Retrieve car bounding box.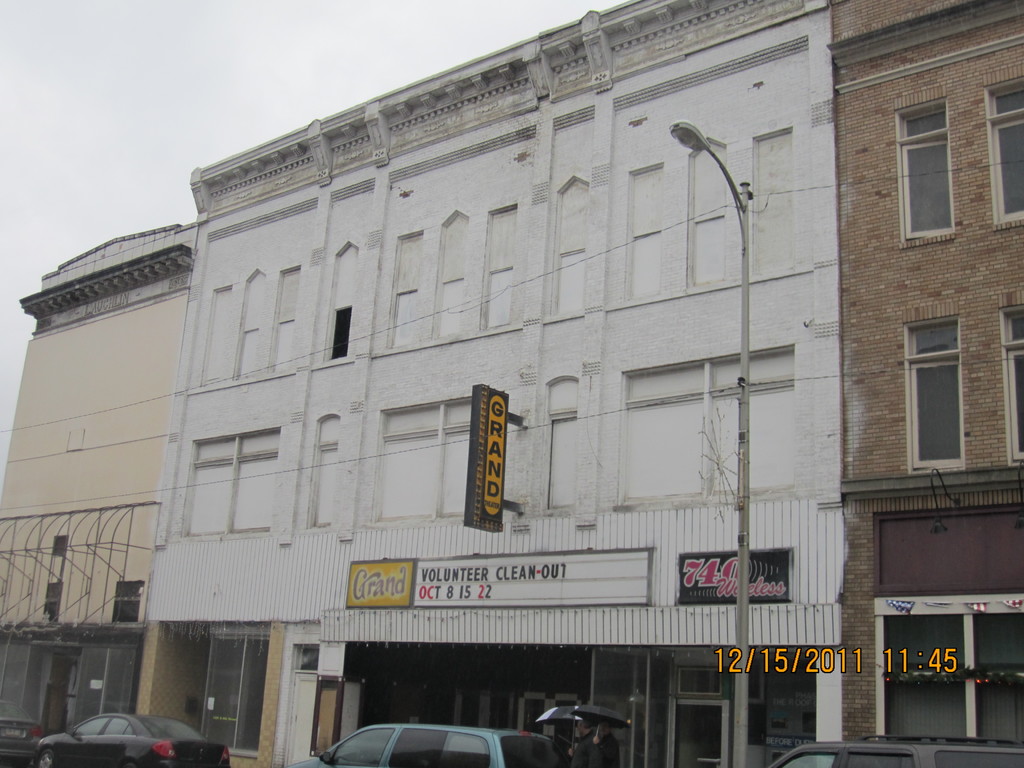
Bounding box: 0/696/44/767.
